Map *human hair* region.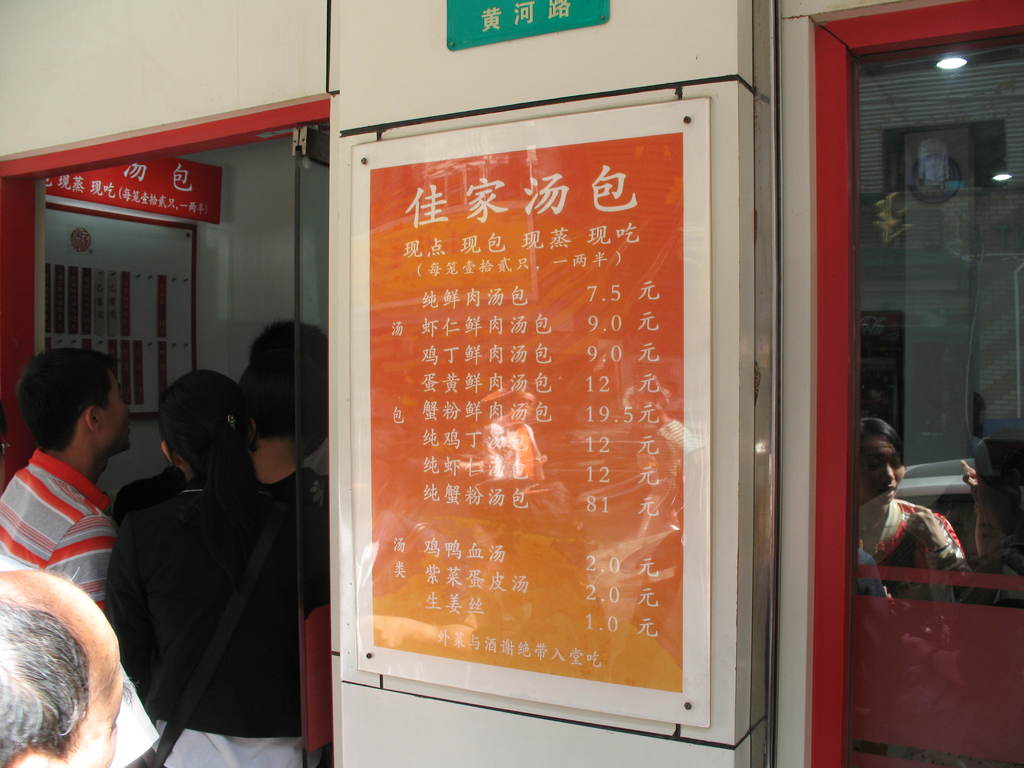
Mapped to x1=158, y1=369, x2=255, y2=533.
